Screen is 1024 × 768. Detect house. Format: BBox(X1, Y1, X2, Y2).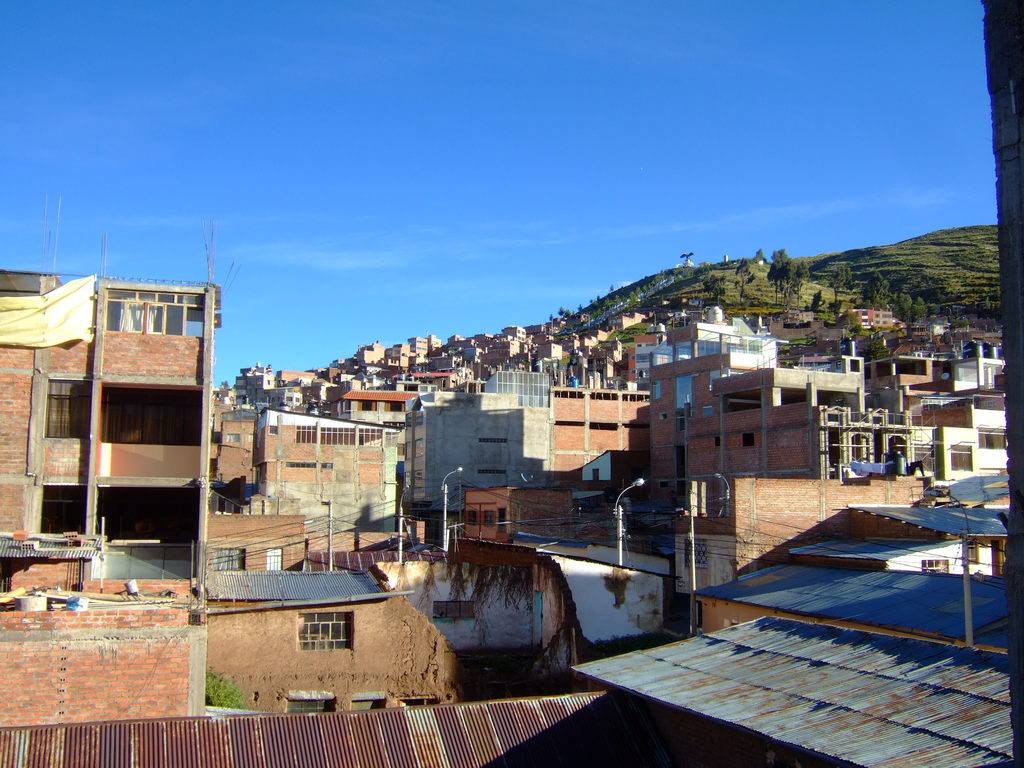
BBox(250, 416, 407, 525).
